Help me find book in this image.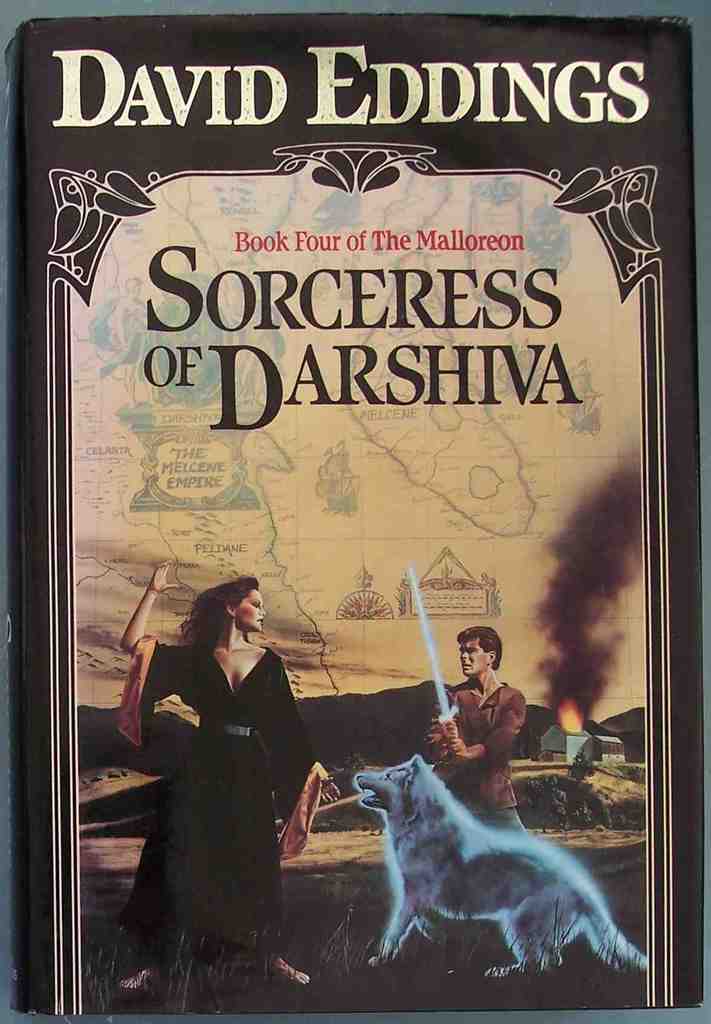
Found it: <region>29, 3, 666, 1023</region>.
